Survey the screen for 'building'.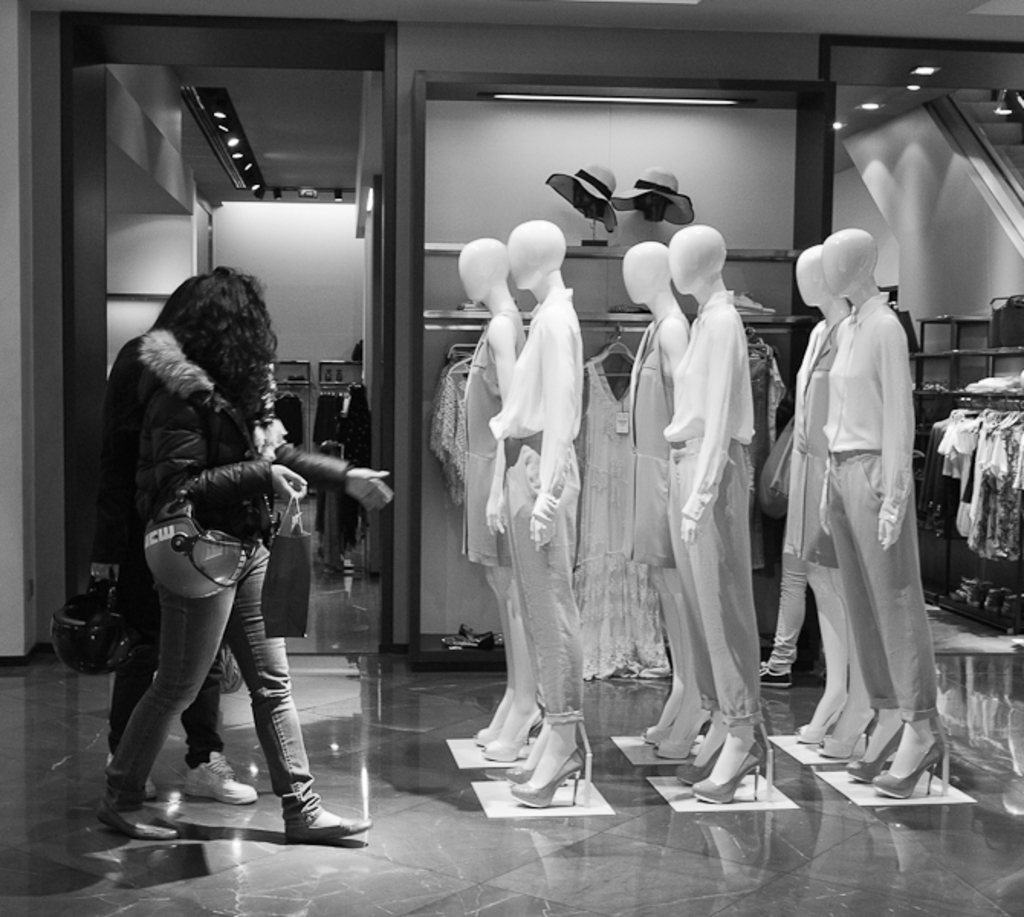
Survey found: <region>0, 0, 1022, 915</region>.
